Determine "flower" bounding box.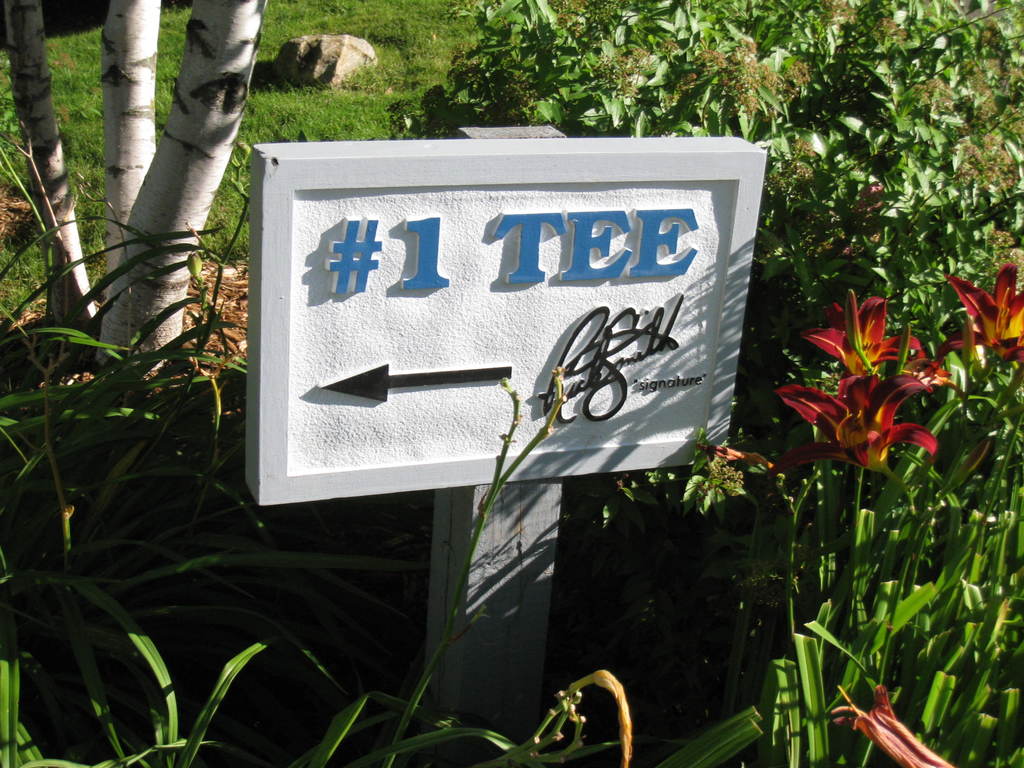
Determined: 771 371 940 487.
